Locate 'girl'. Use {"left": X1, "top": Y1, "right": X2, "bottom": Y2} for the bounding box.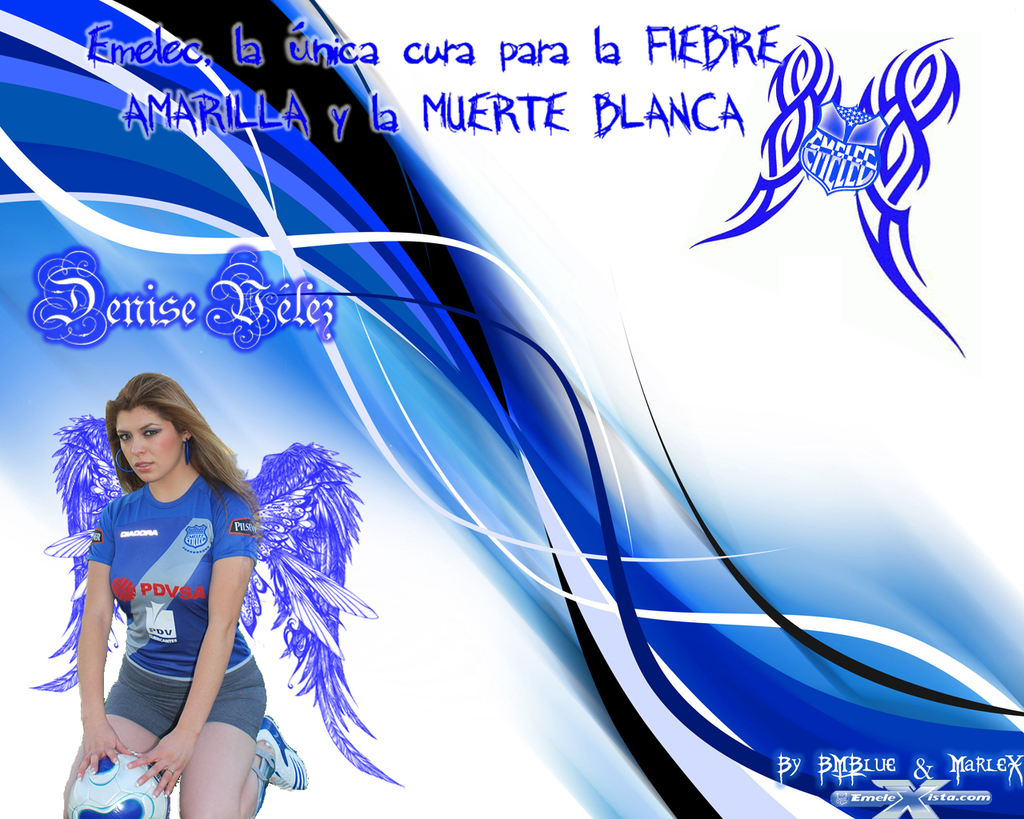
{"left": 63, "top": 373, "right": 306, "bottom": 818}.
